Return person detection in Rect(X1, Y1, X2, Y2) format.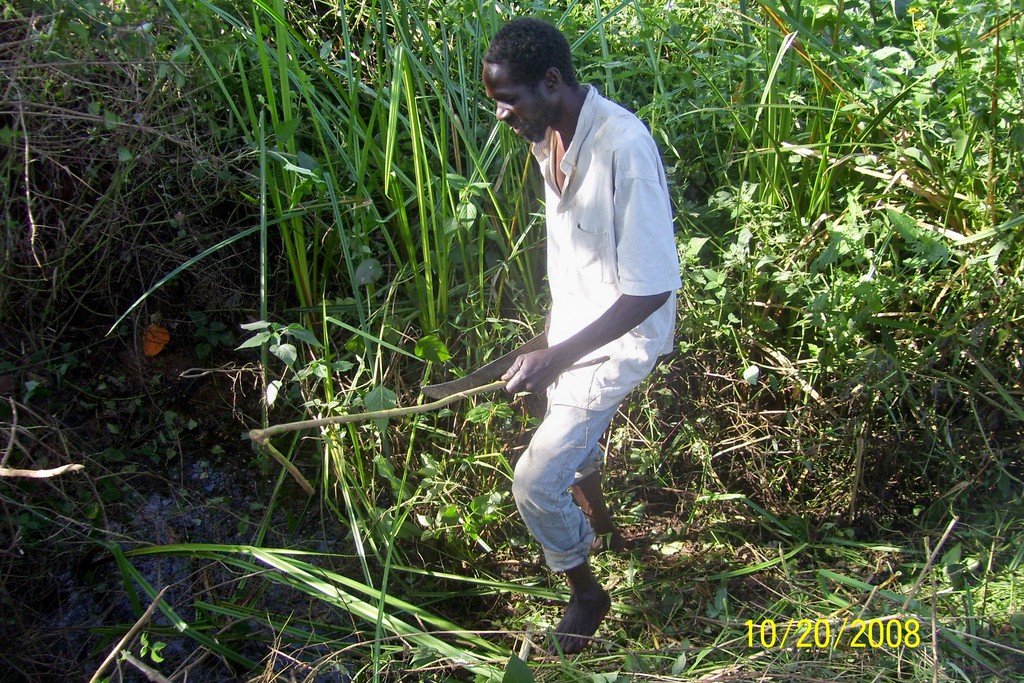
Rect(433, 20, 688, 655).
